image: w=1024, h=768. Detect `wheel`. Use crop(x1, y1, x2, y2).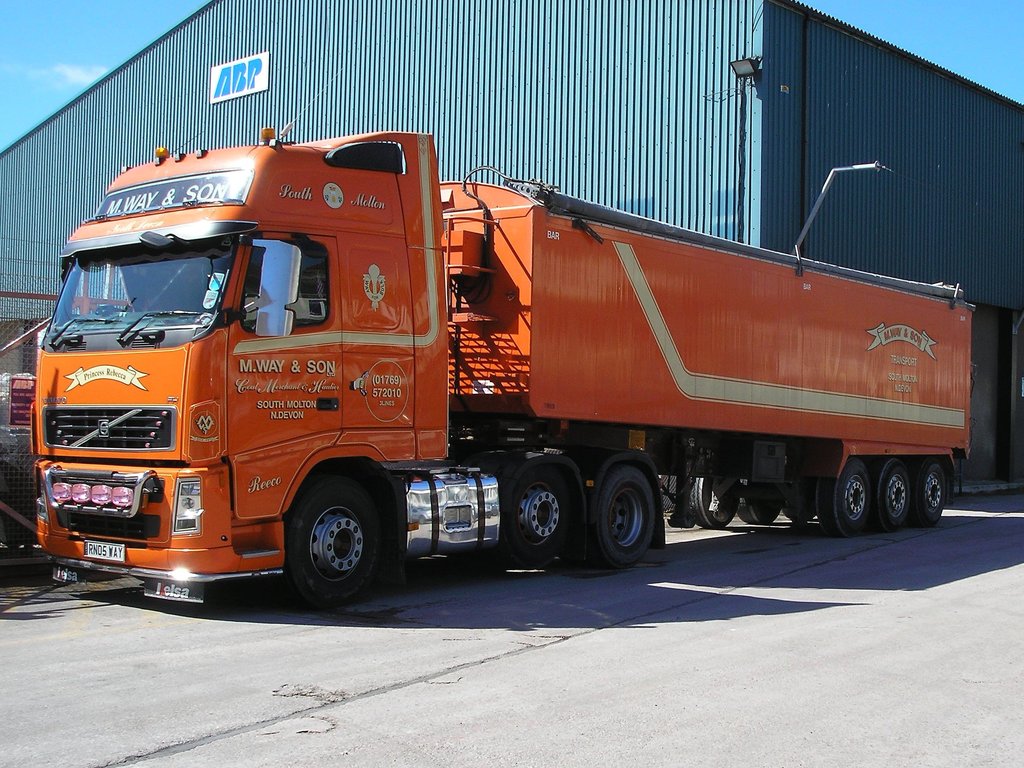
crop(910, 458, 950, 526).
